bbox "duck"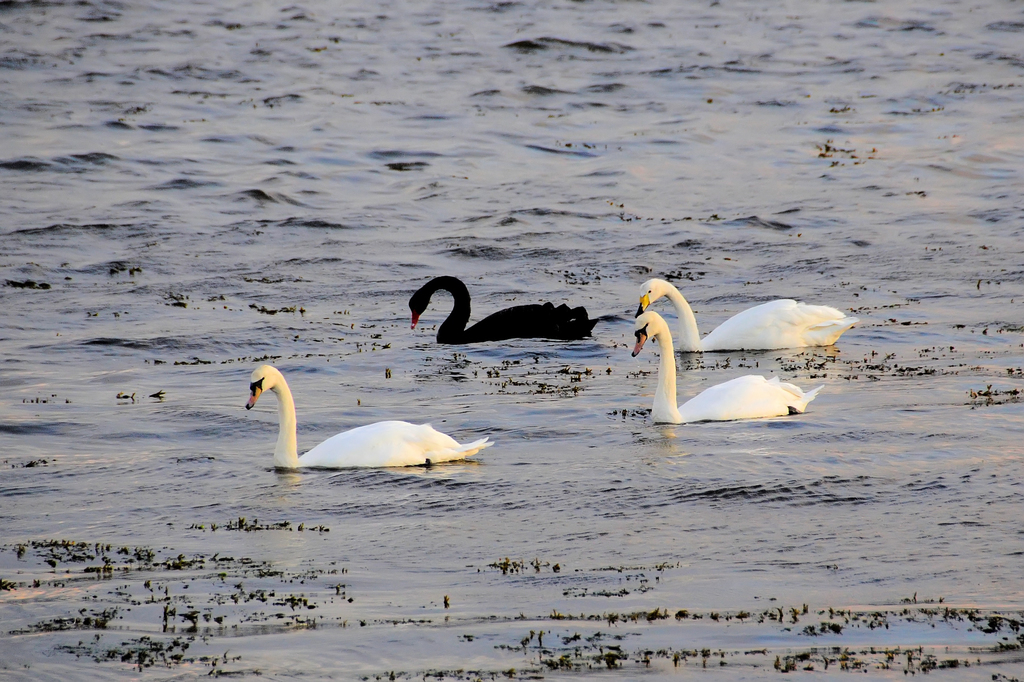
rect(627, 315, 824, 443)
